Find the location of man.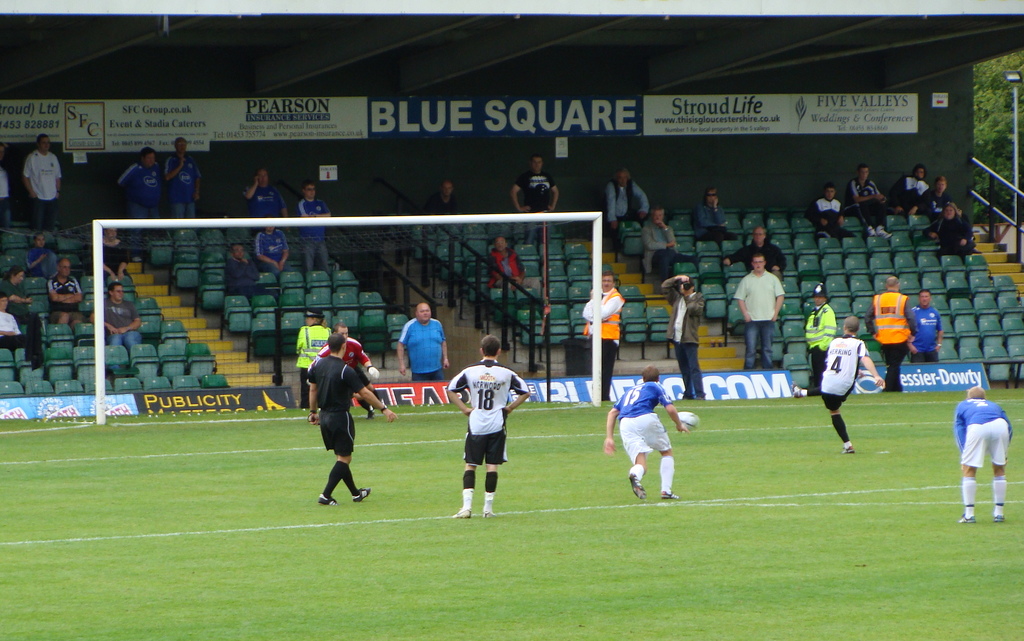
Location: crop(738, 252, 785, 371).
